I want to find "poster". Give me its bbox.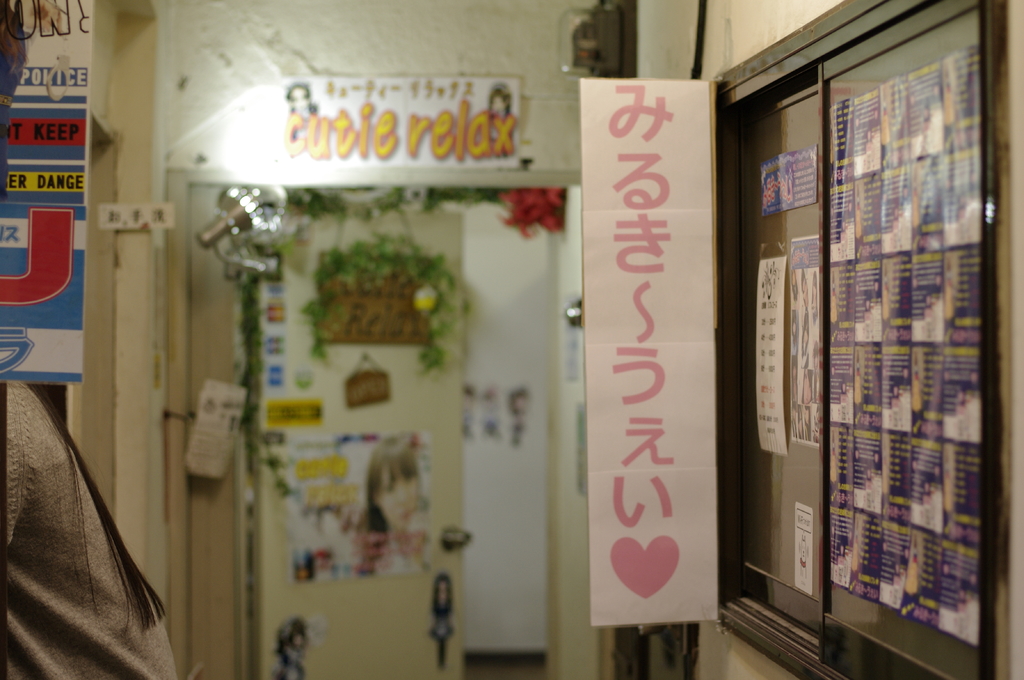
bbox(788, 233, 817, 445).
